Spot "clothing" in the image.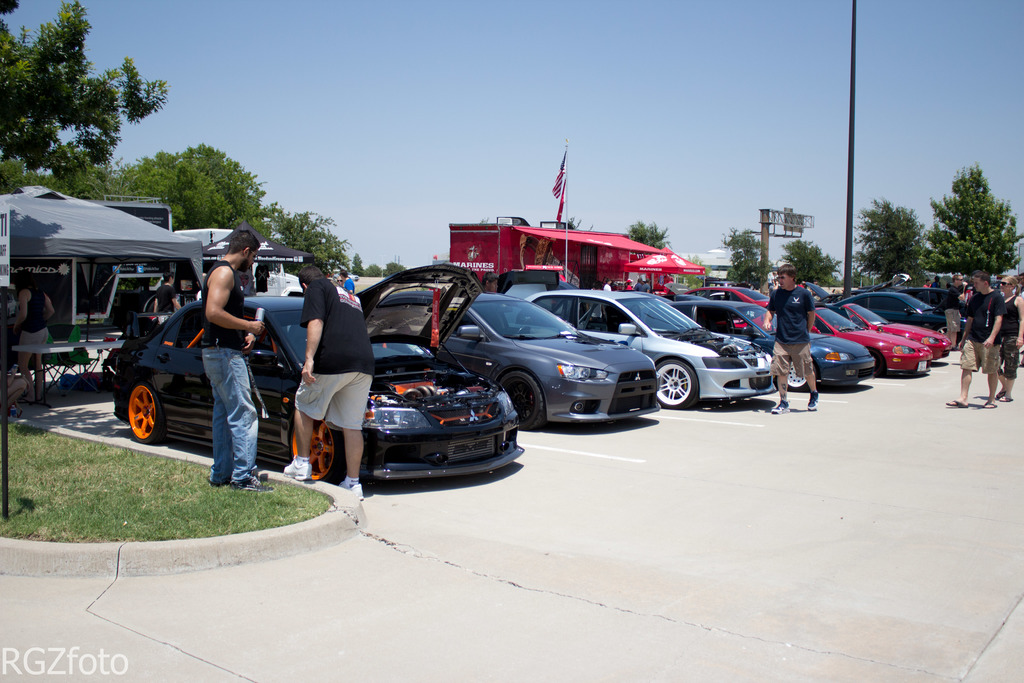
"clothing" found at Rect(295, 280, 375, 427).
